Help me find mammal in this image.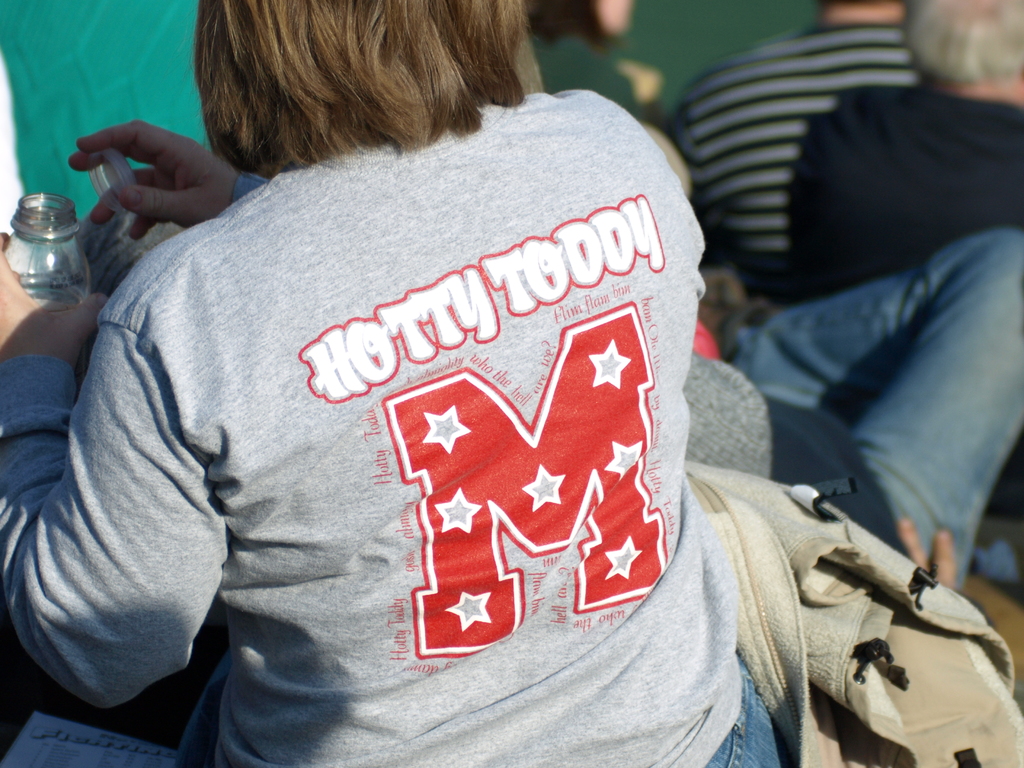
Found it: [x1=696, y1=223, x2=1023, y2=684].
